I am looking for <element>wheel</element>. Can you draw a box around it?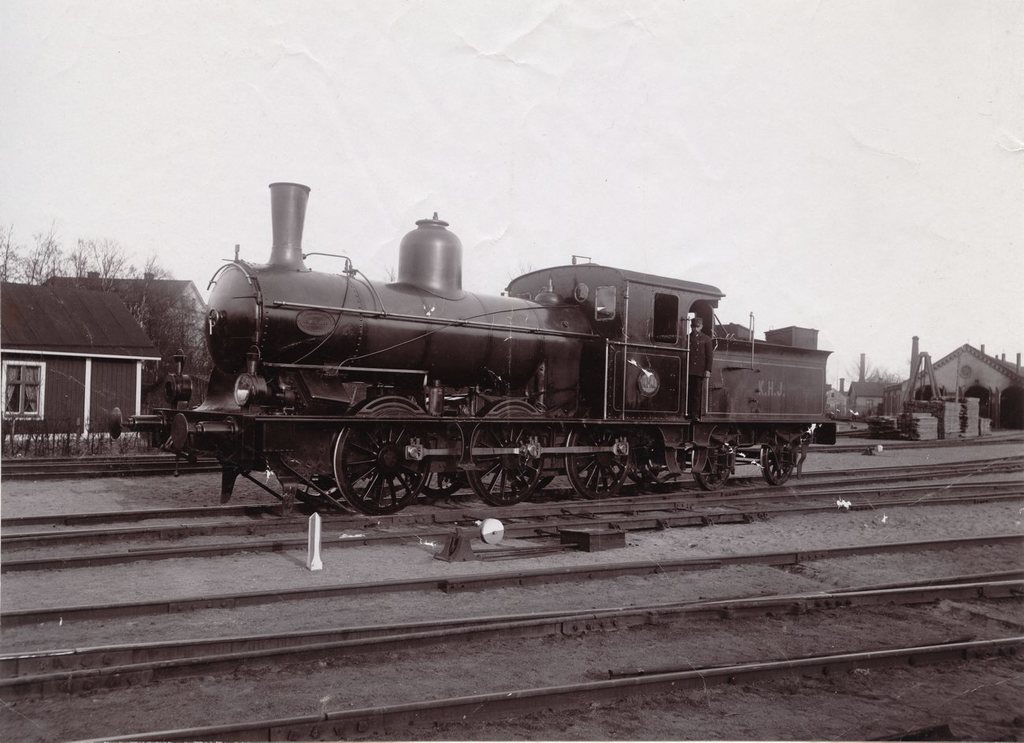
Sure, the bounding box is 333/393/425/515.
